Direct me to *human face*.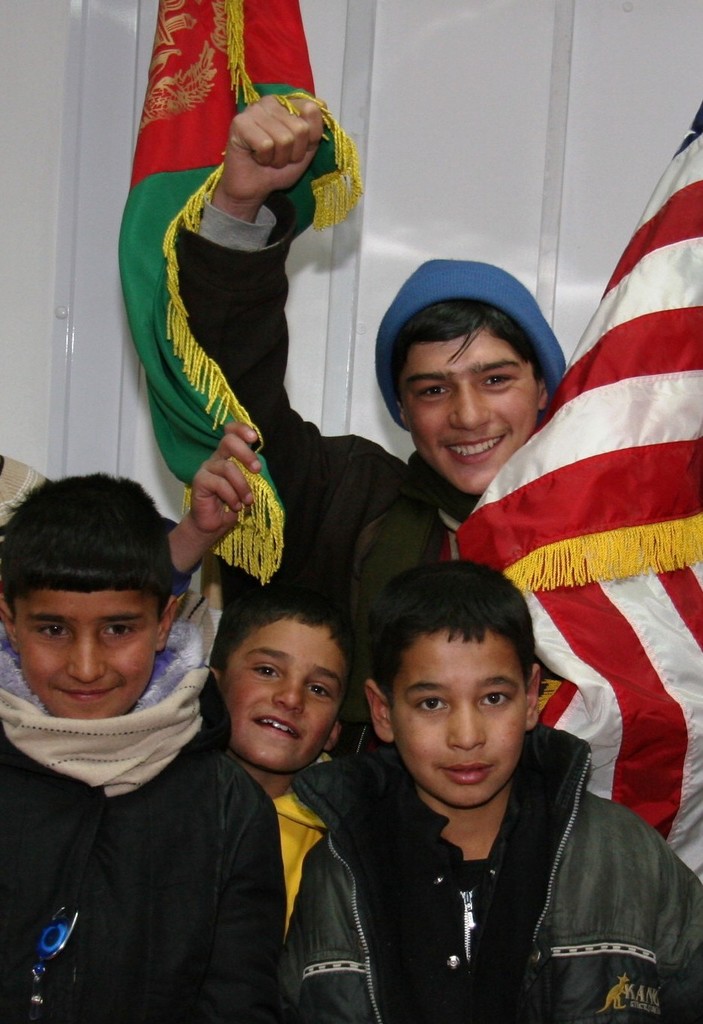
Direction: left=414, top=328, right=537, bottom=501.
